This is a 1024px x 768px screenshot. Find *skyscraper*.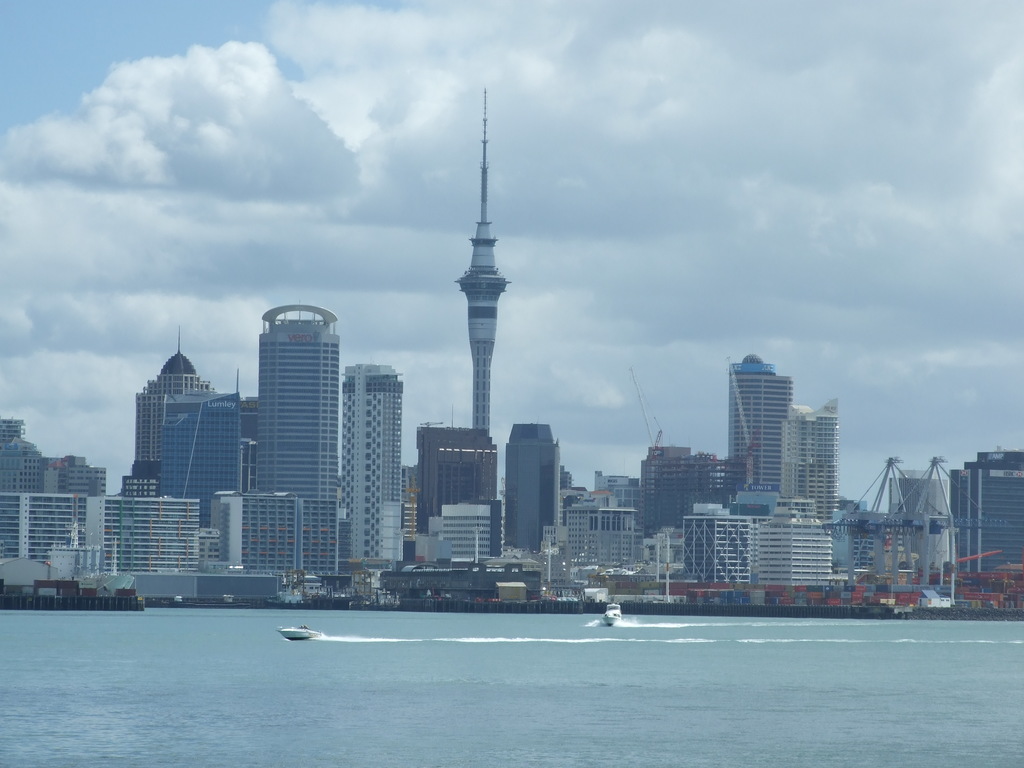
Bounding box: (x1=437, y1=497, x2=488, y2=571).
